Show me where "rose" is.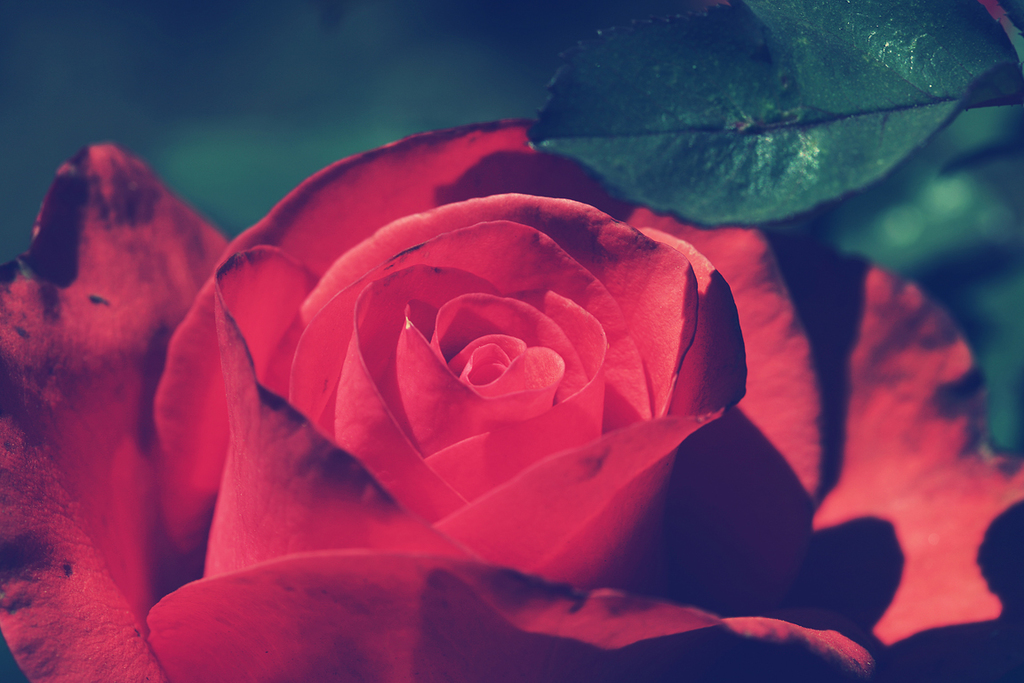
"rose" is at box(0, 117, 1023, 682).
